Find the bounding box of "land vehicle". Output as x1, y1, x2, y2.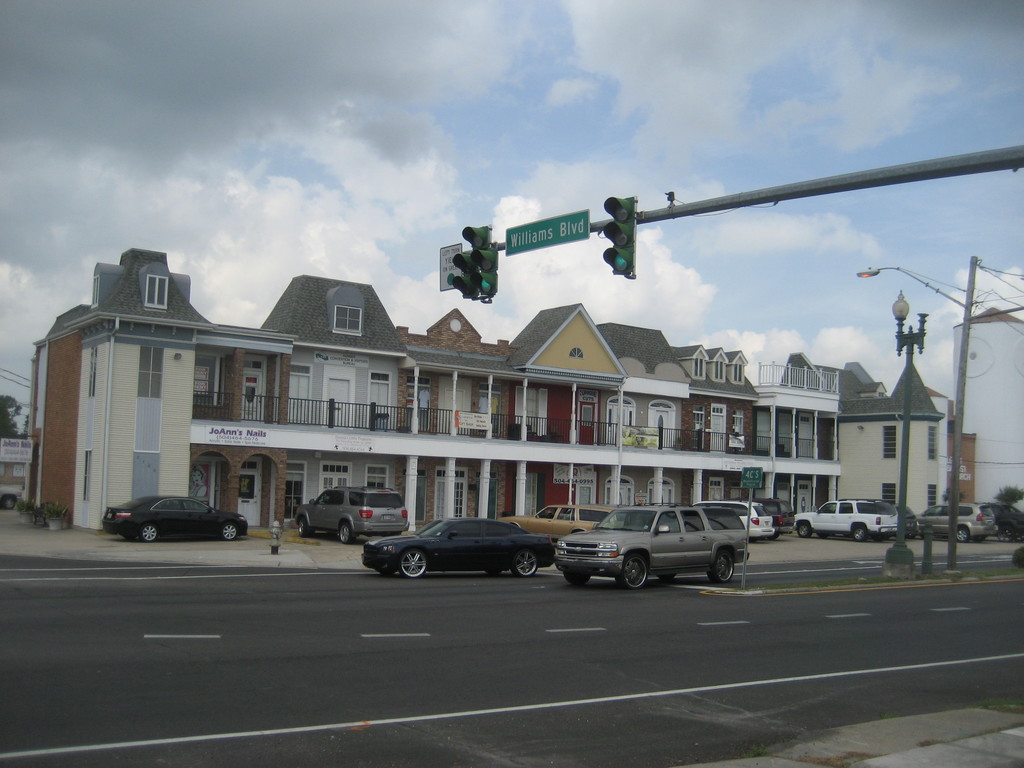
765, 500, 795, 533.
